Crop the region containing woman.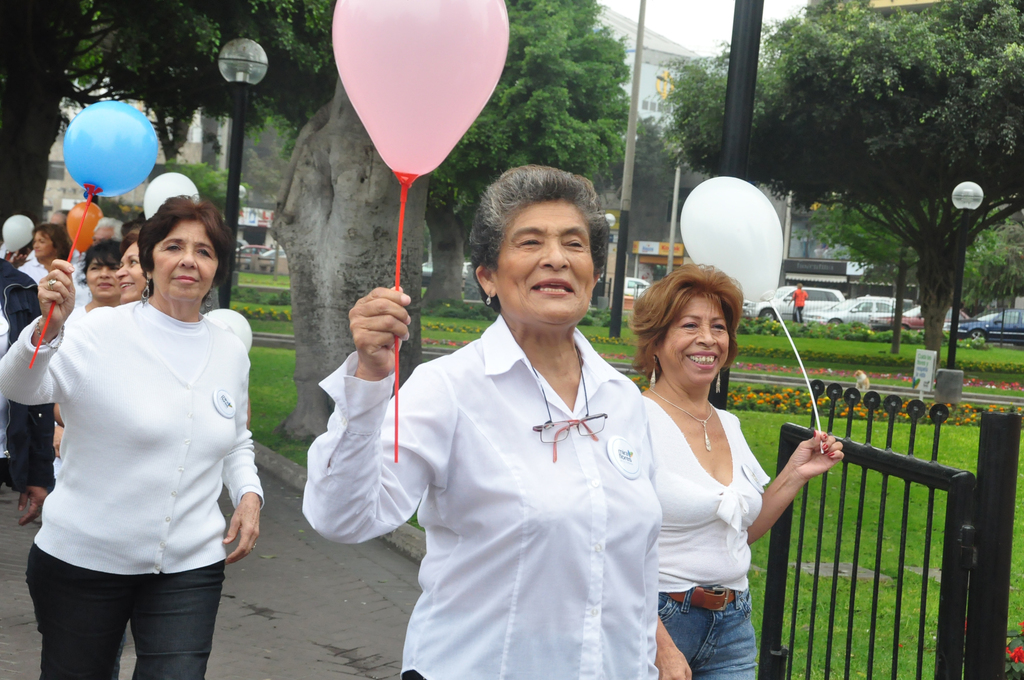
Crop region: bbox=[621, 260, 807, 674].
